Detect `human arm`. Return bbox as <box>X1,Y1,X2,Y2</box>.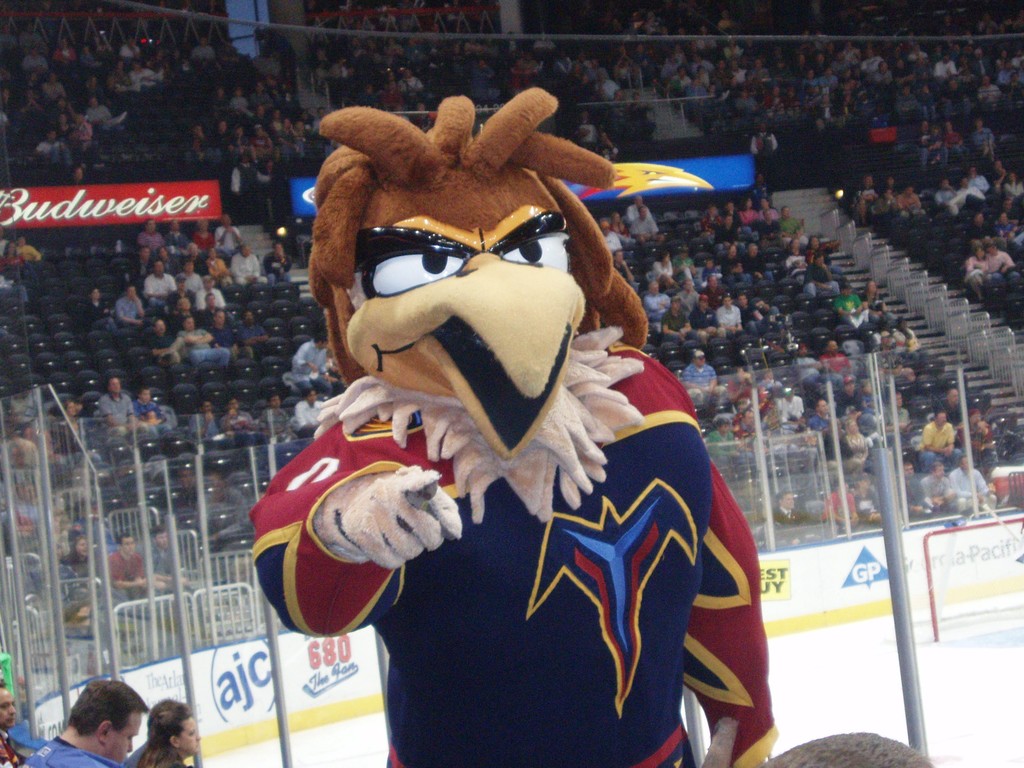
<box>945,422,955,444</box>.
